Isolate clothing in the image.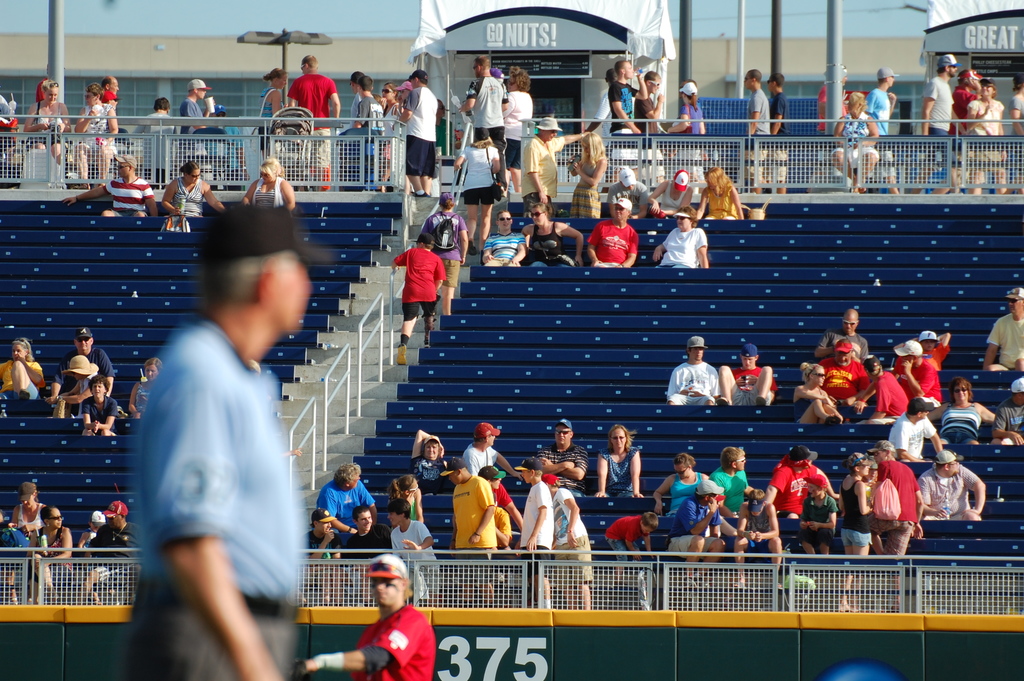
Isolated region: l=745, t=509, r=769, b=555.
